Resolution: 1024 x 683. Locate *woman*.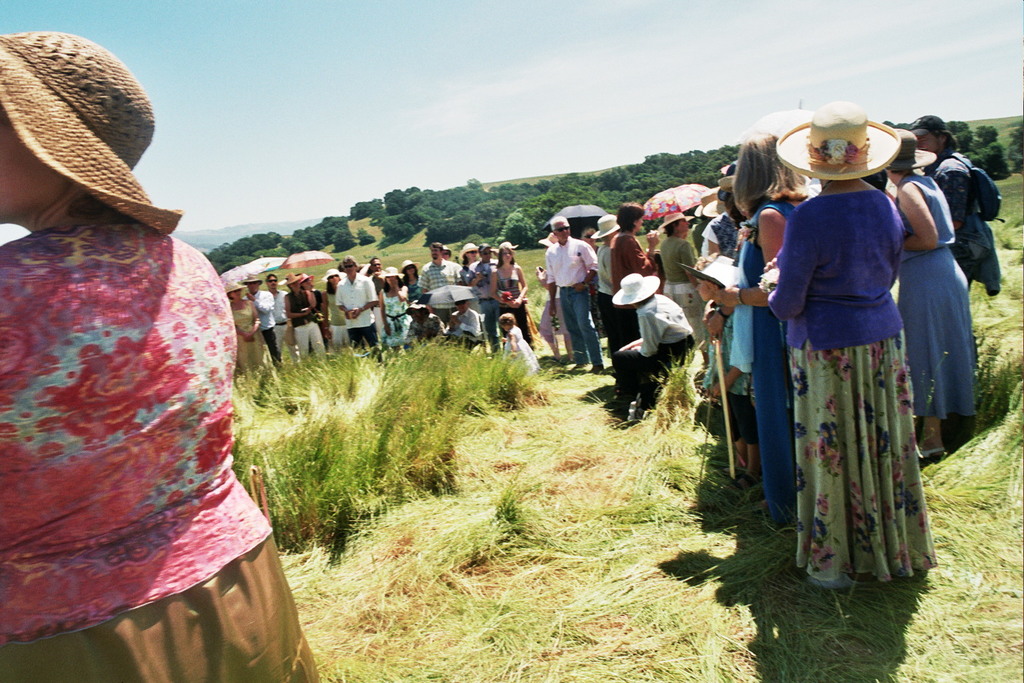
(x1=489, y1=244, x2=537, y2=352).
